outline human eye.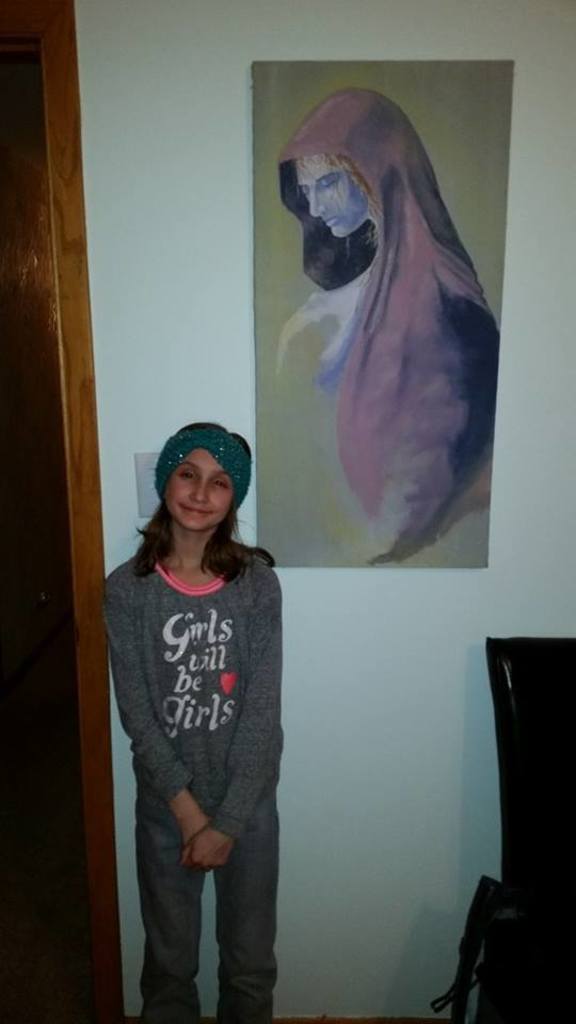
Outline: <bbox>174, 459, 196, 484</bbox>.
